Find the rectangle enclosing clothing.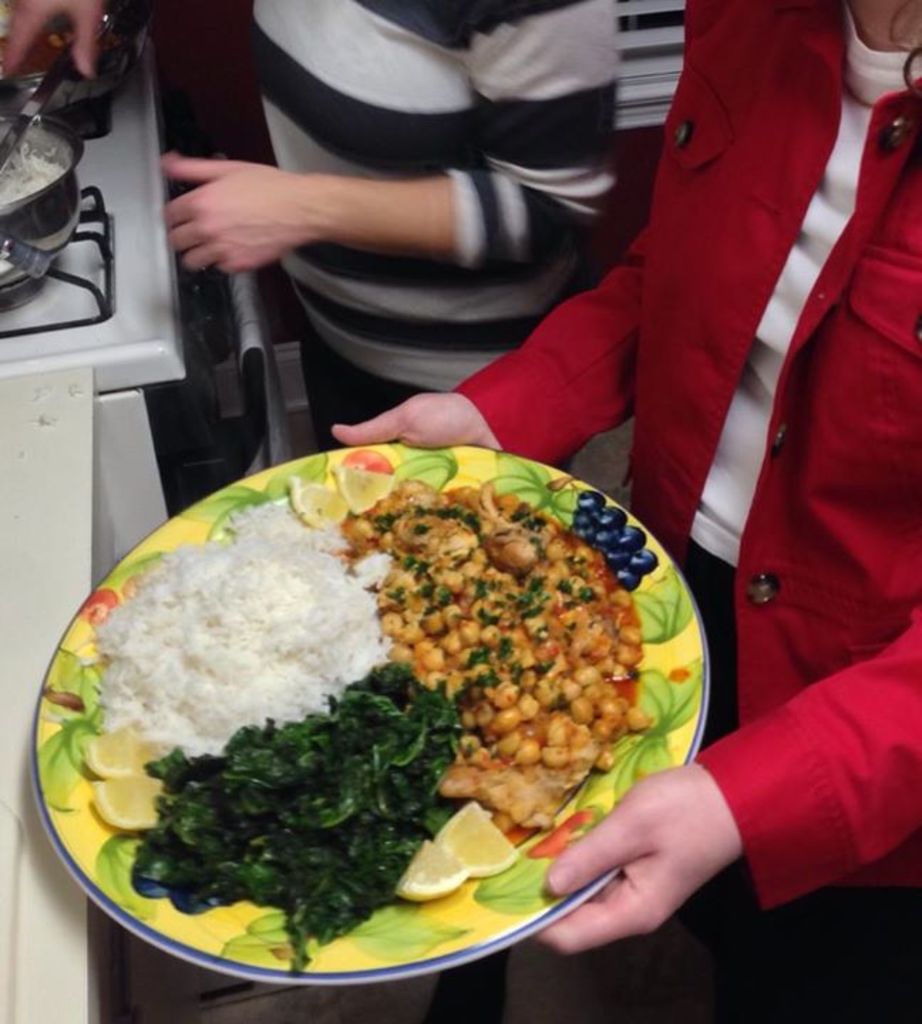
pyautogui.locateOnScreen(240, 0, 632, 472).
